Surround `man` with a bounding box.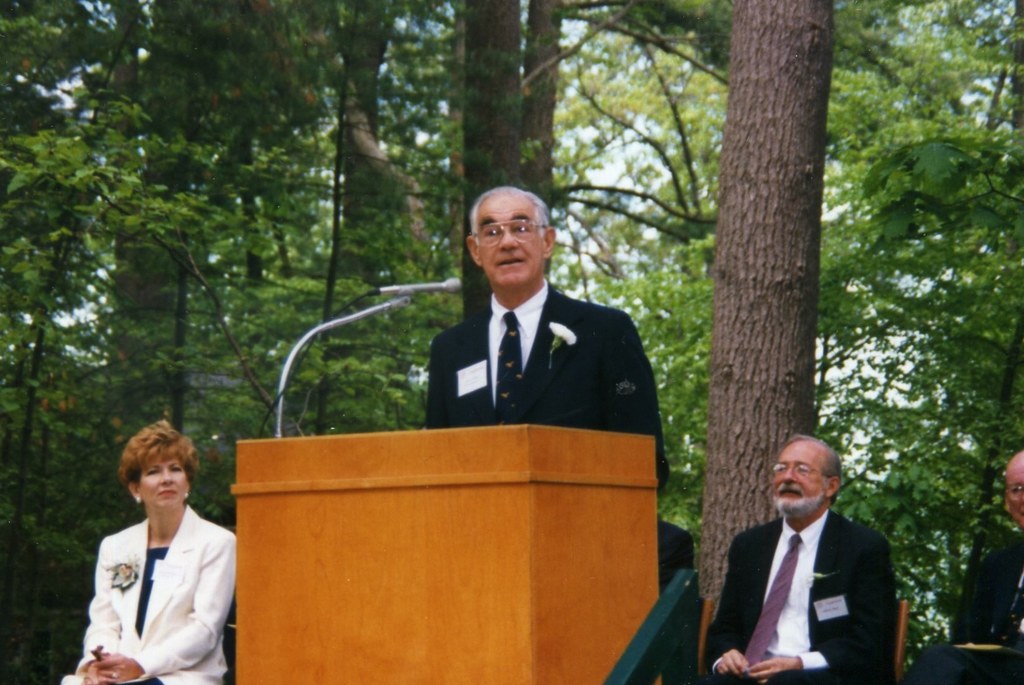
(x1=417, y1=184, x2=672, y2=492).
